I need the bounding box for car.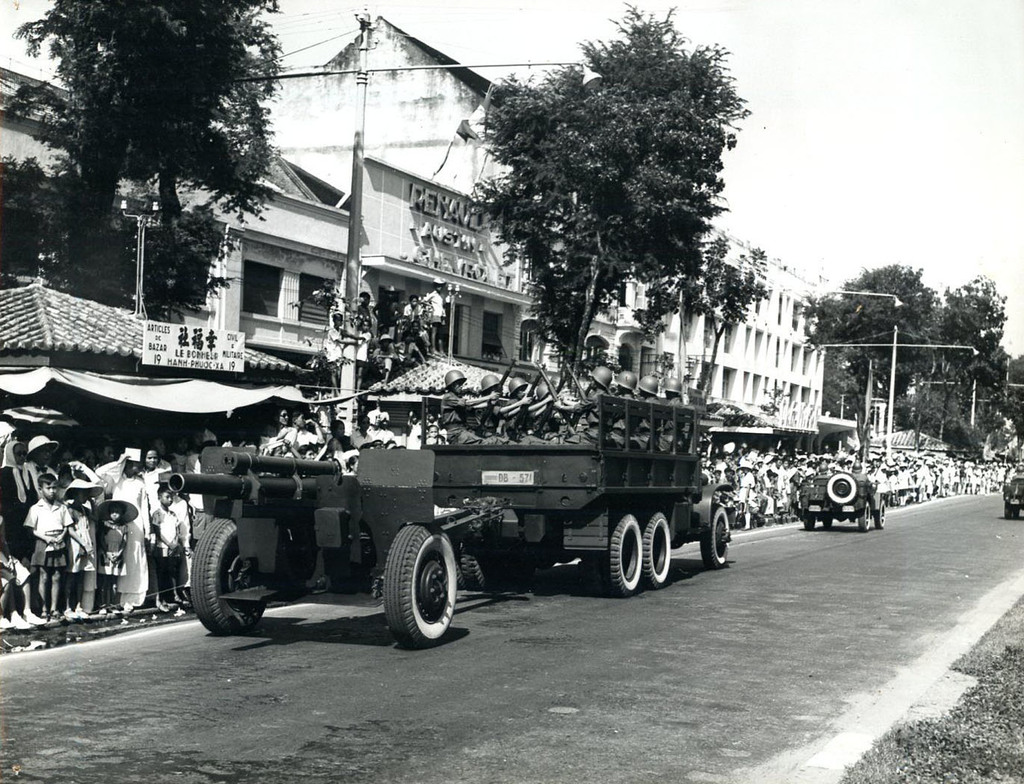
Here it is: bbox(176, 356, 729, 651).
